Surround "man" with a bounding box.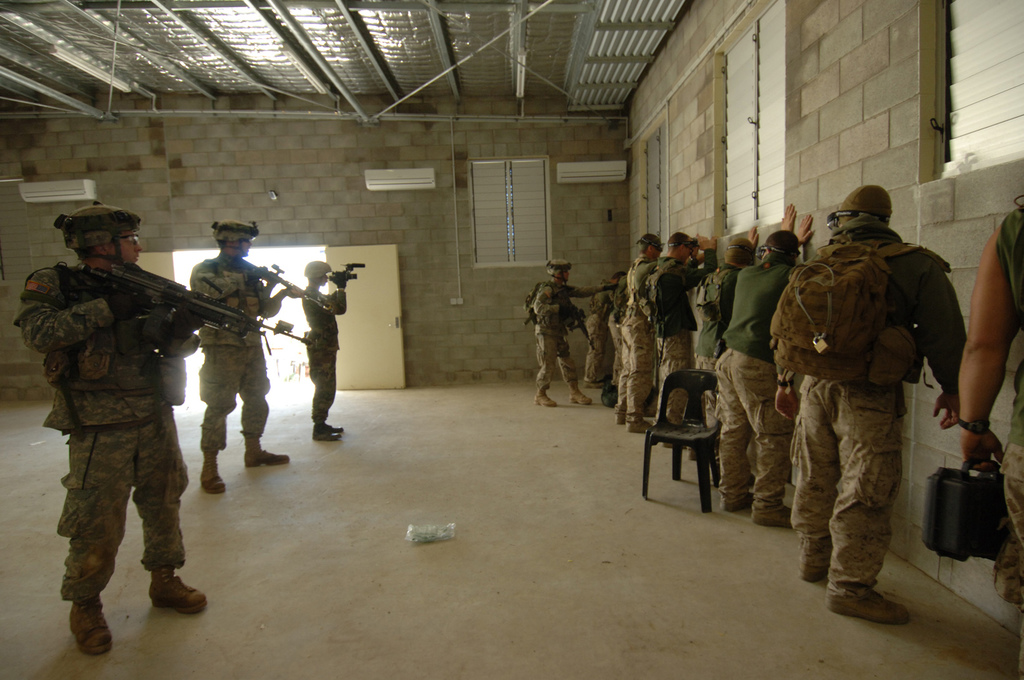
crop(621, 237, 668, 435).
